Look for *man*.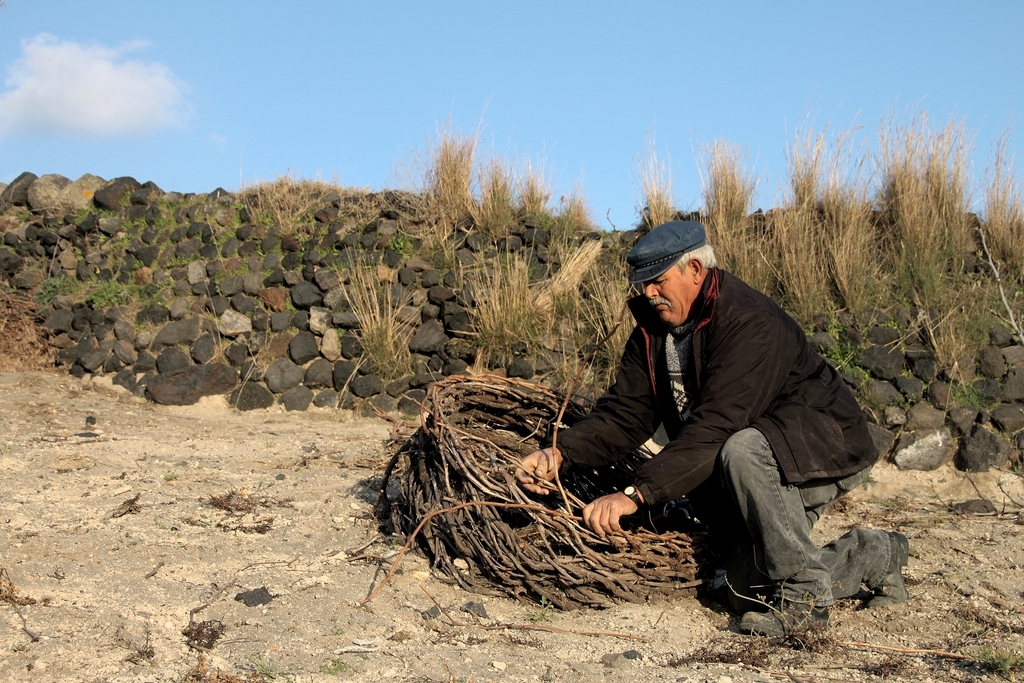
Found: {"left": 576, "top": 219, "right": 873, "bottom": 611}.
